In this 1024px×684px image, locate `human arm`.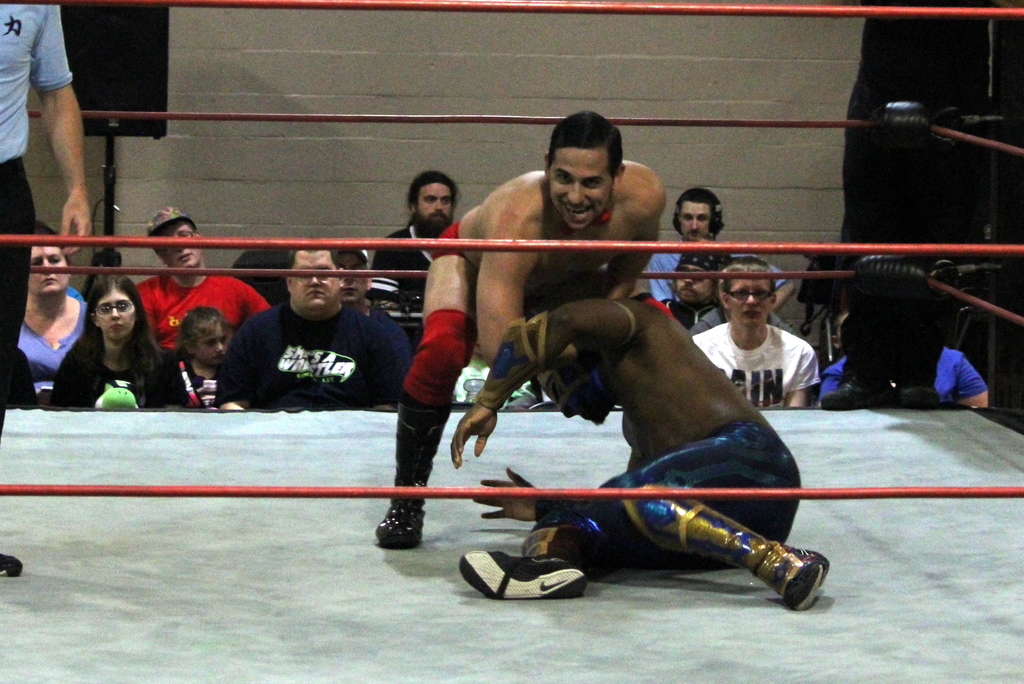
Bounding box: box(467, 465, 545, 525).
